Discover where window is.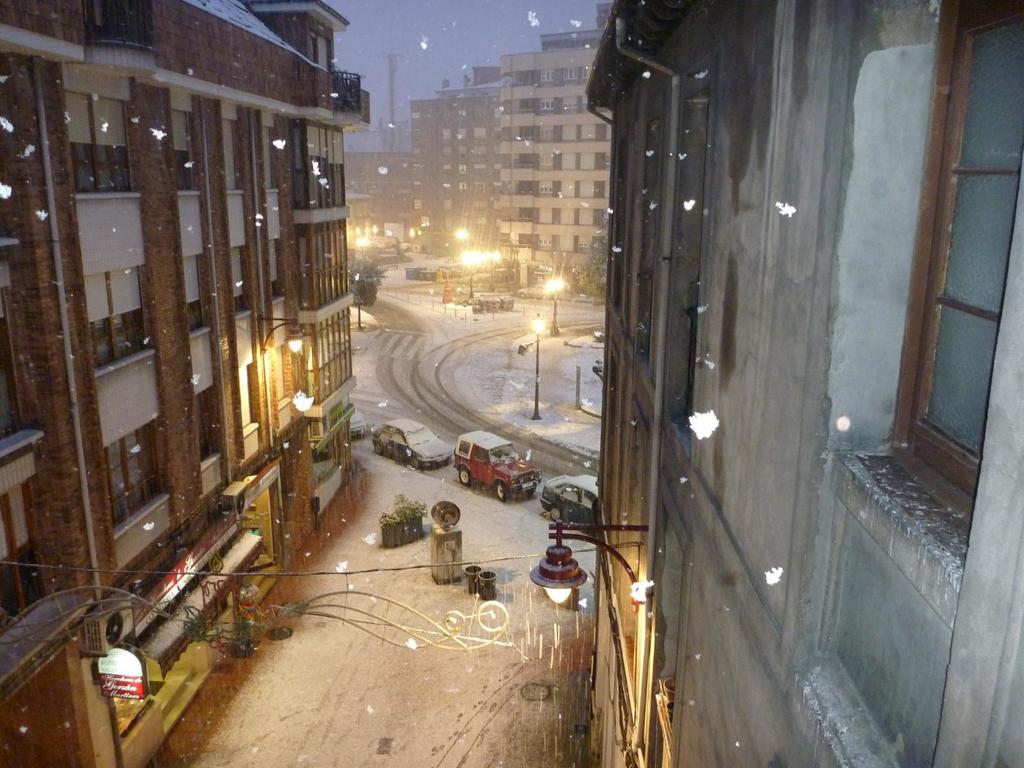
Discovered at bbox=(575, 204, 586, 227).
